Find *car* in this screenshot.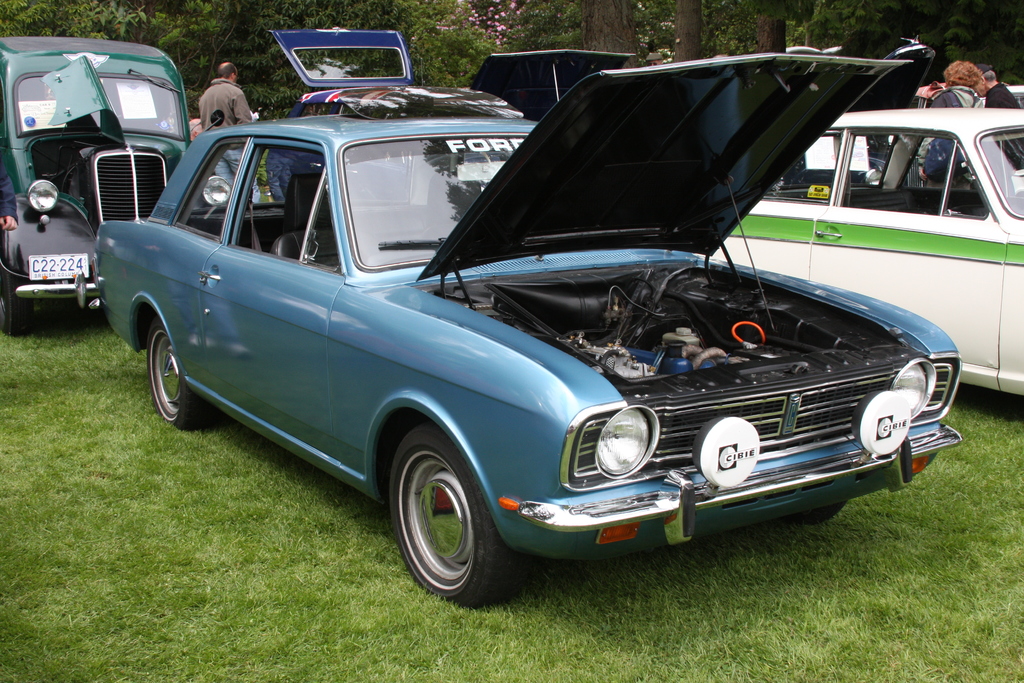
The bounding box for *car* is box(0, 28, 243, 335).
